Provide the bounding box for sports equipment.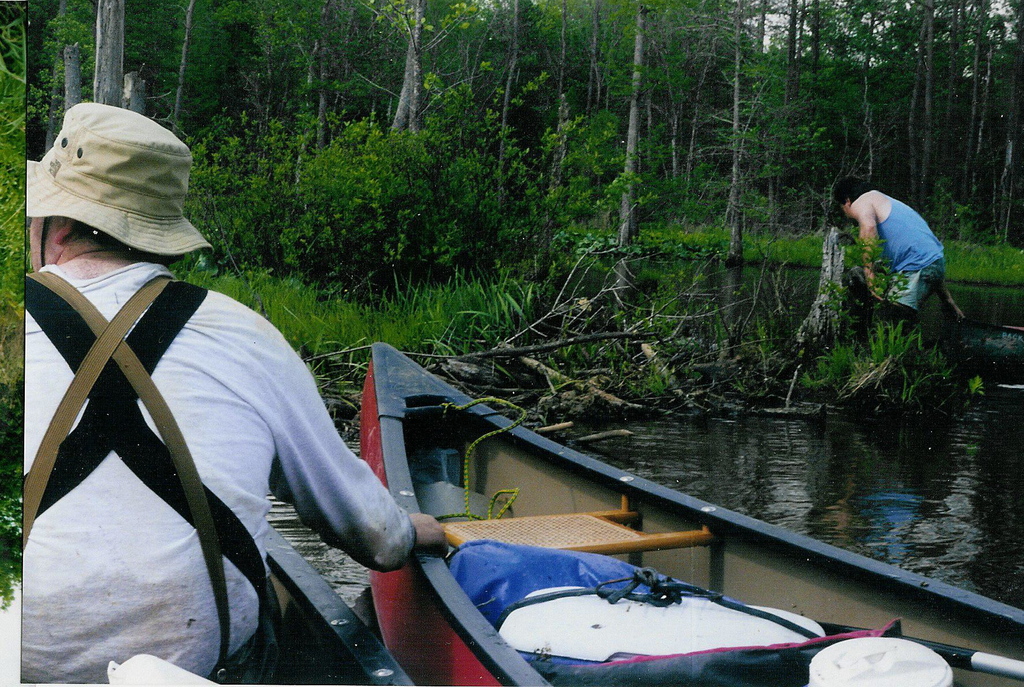
x1=809, y1=622, x2=1023, y2=682.
